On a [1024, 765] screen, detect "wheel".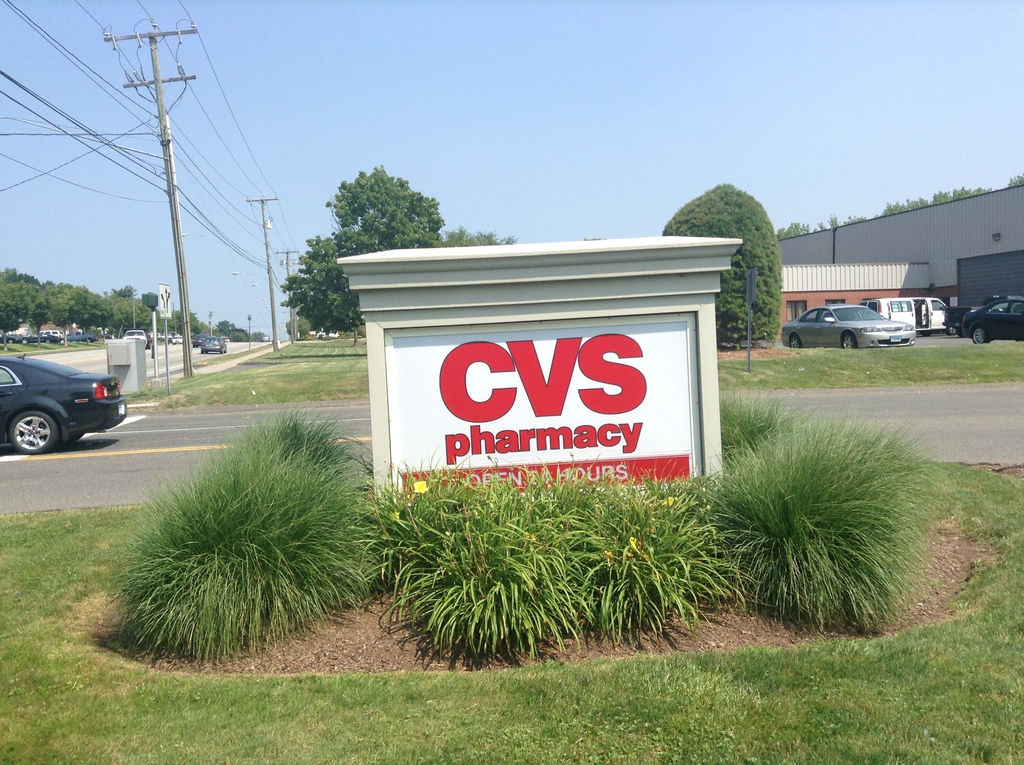
pyautogui.locateOnScreen(787, 335, 802, 348).
